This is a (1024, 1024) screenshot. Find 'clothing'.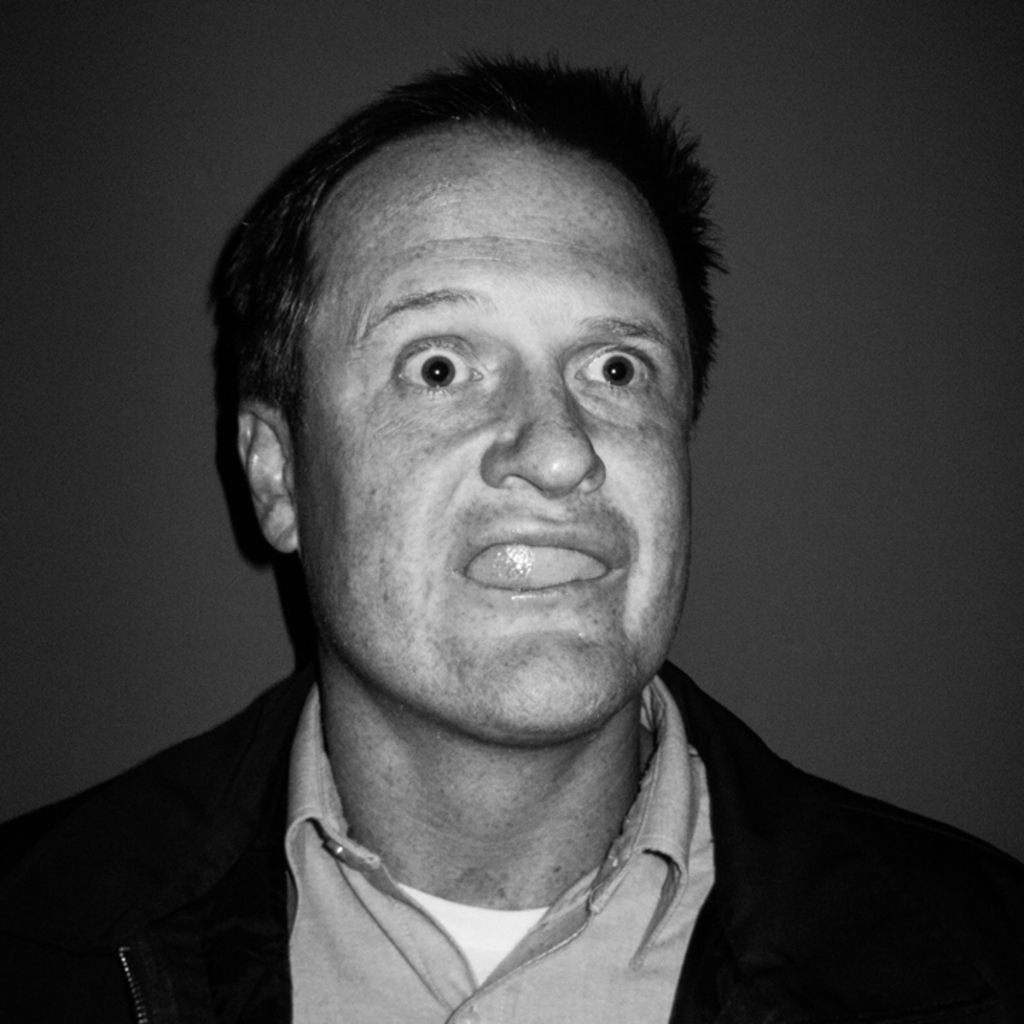
Bounding box: [78, 664, 950, 1021].
